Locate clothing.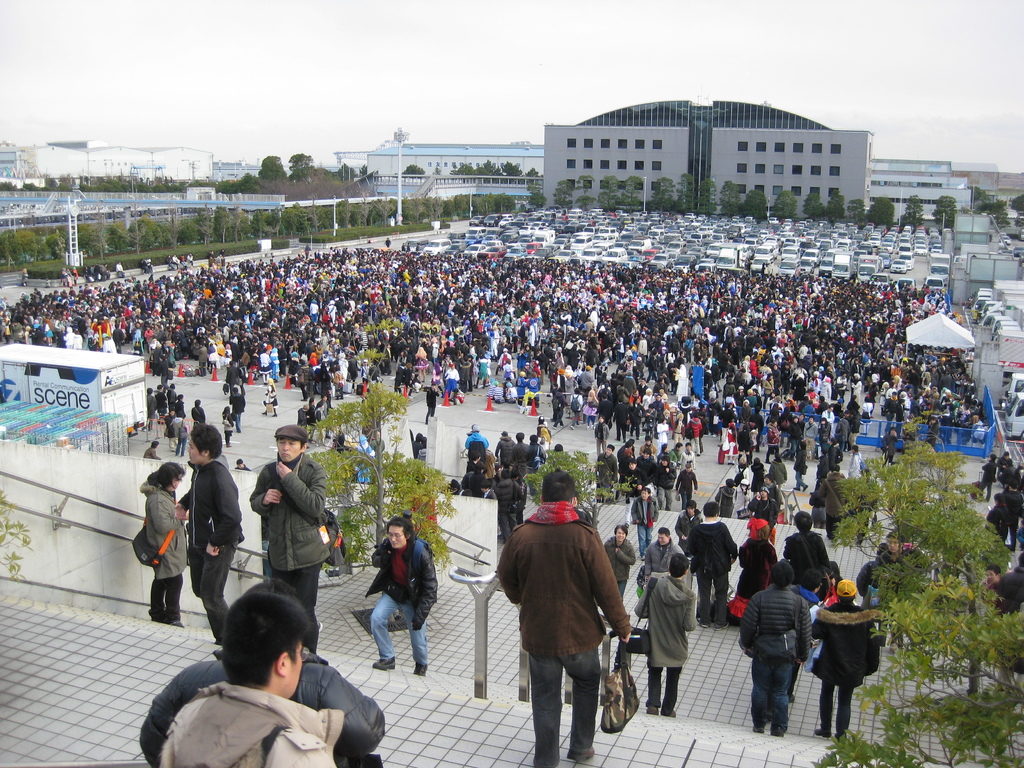
Bounding box: locate(120, 477, 202, 621).
